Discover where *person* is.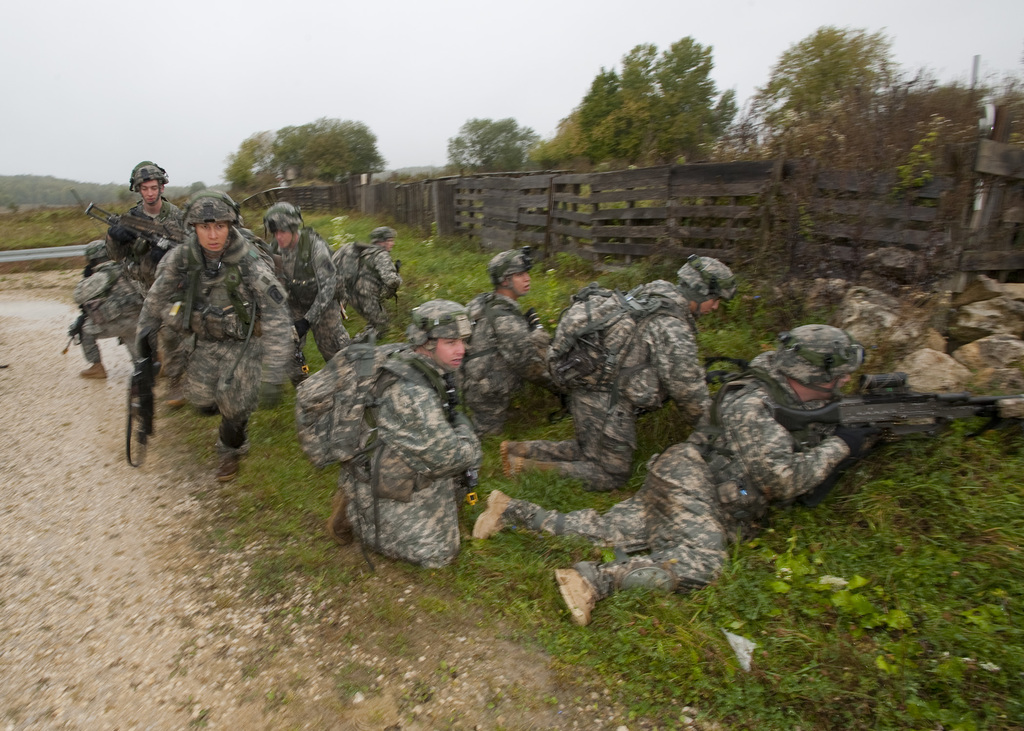
Discovered at Rect(343, 228, 400, 339).
